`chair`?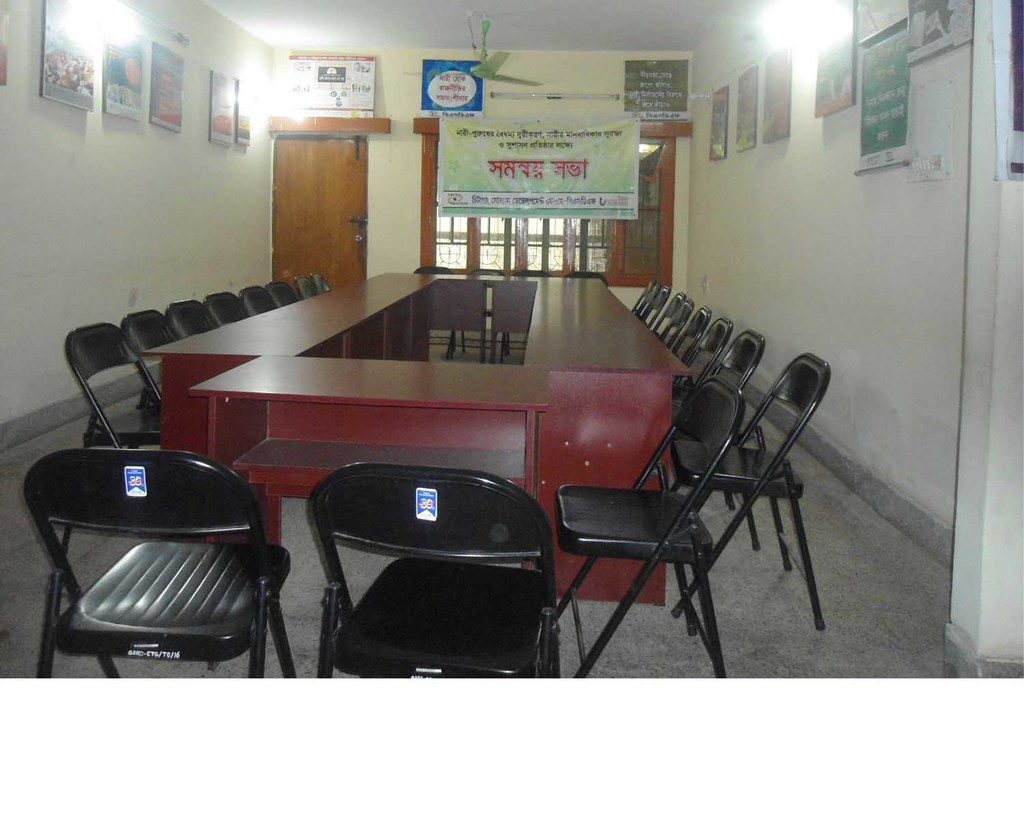
bbox=[201, 287, 245, 326]
